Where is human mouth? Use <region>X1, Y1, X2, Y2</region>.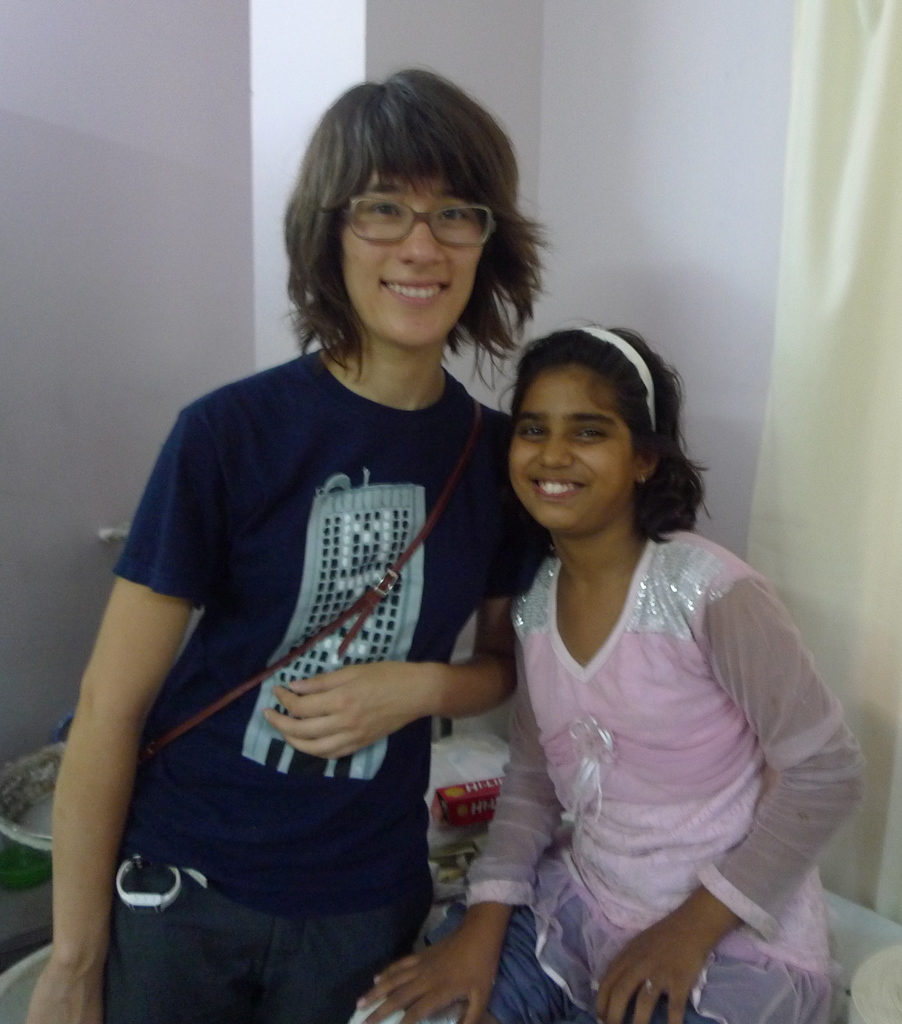
<region>525, 467, 593, 503</region>.
